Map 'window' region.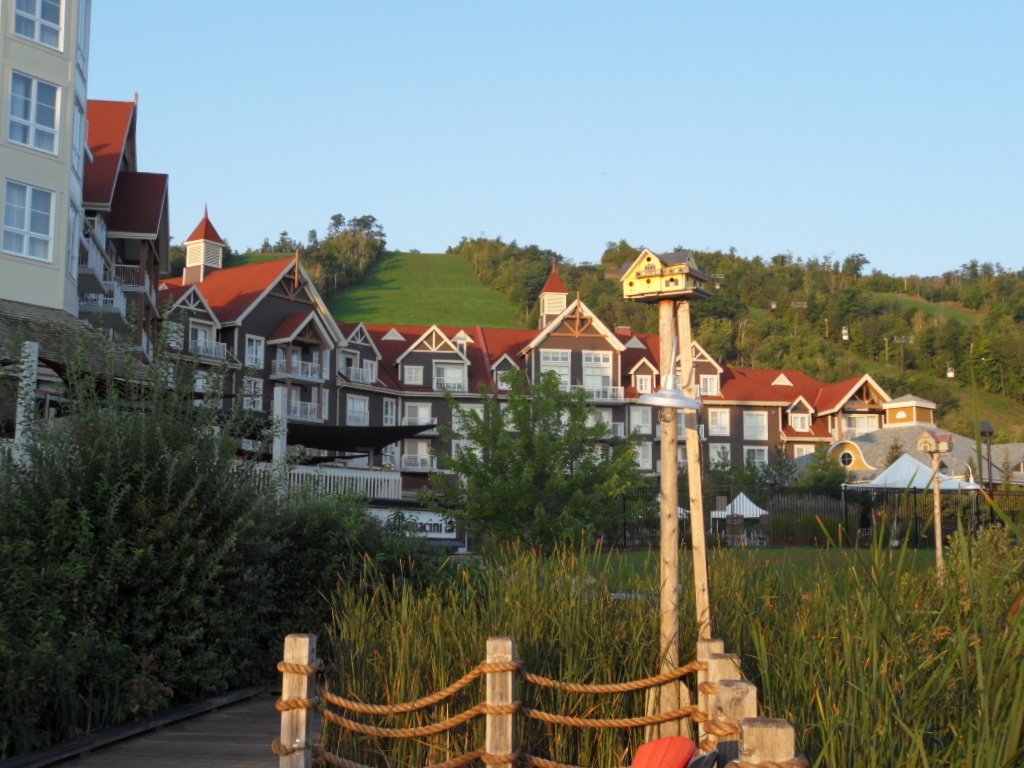
Mapped to pyautogui.locateOnScreen(638, 374, 649, 394).
